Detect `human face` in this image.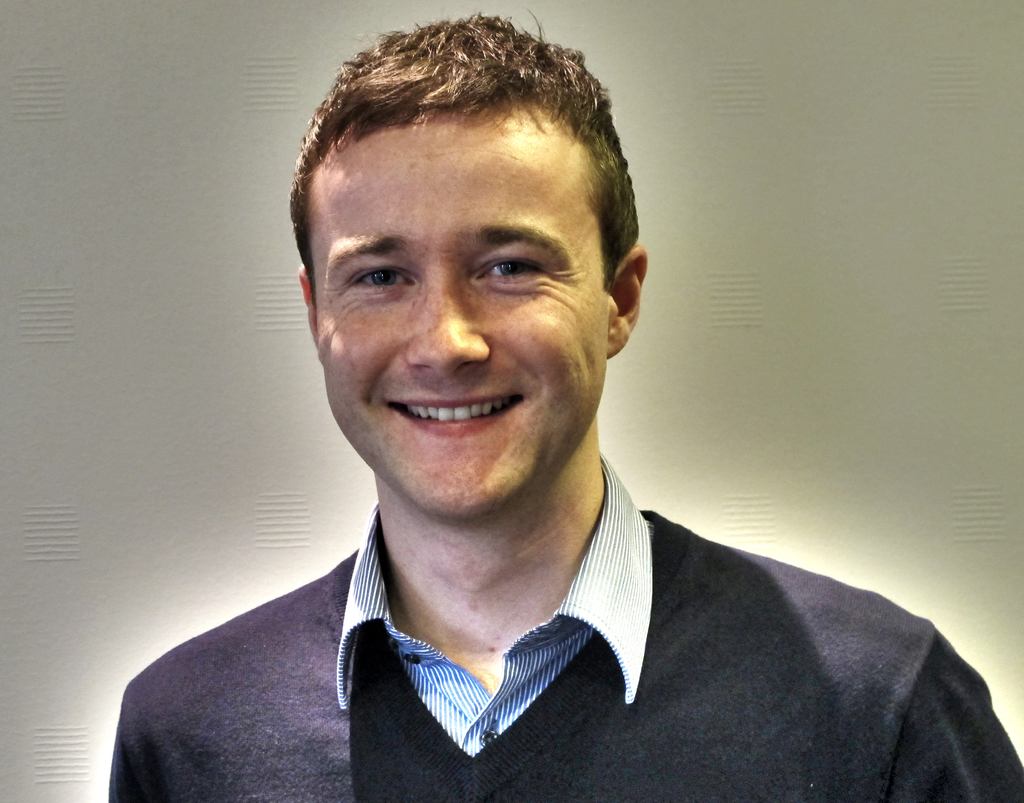
Detection: l=314, t=121, r=608, b=513.
